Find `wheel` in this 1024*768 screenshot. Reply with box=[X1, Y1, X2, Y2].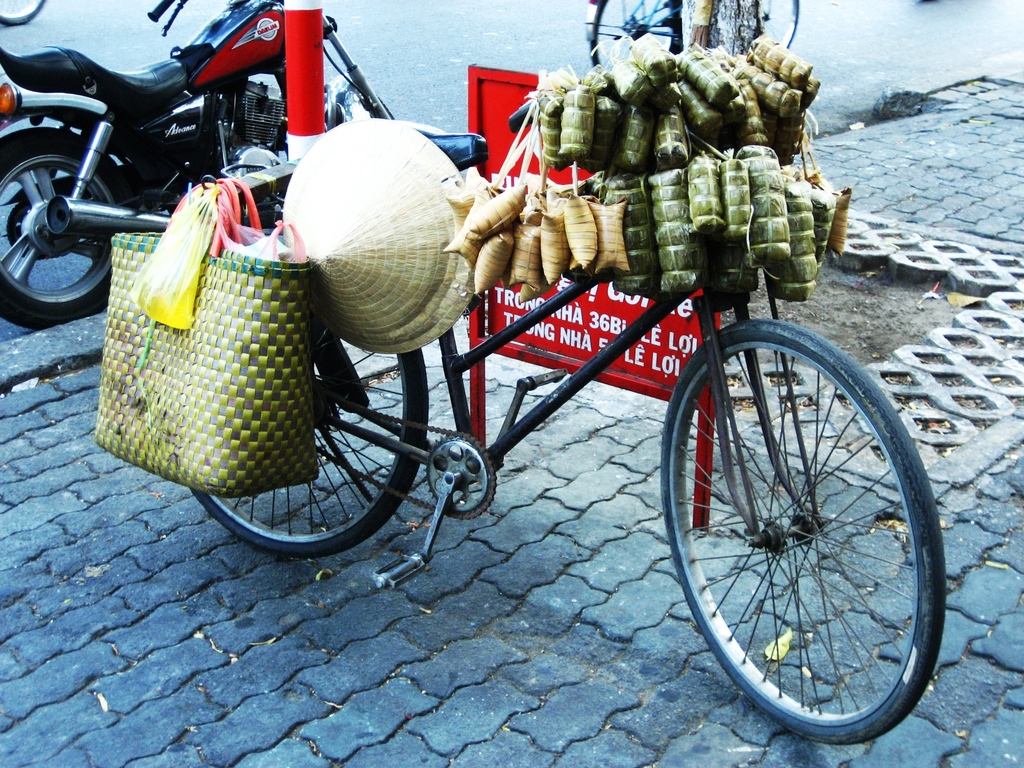
box=[189, 328, 430, 559].
